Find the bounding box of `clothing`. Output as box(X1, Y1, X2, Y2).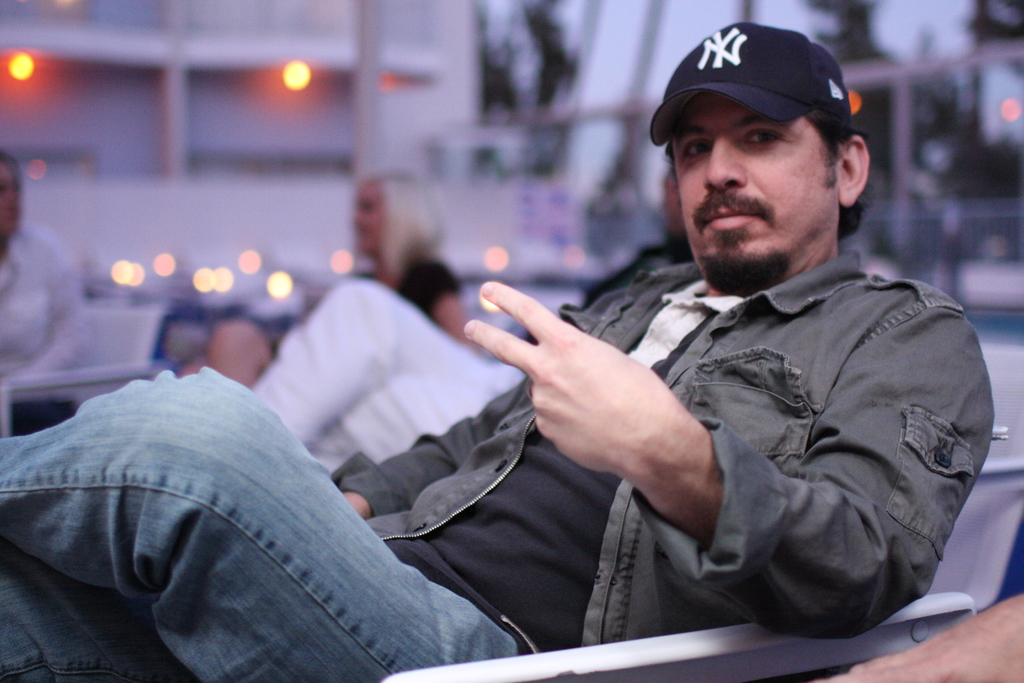
box(0, 235, 1013, 682).
